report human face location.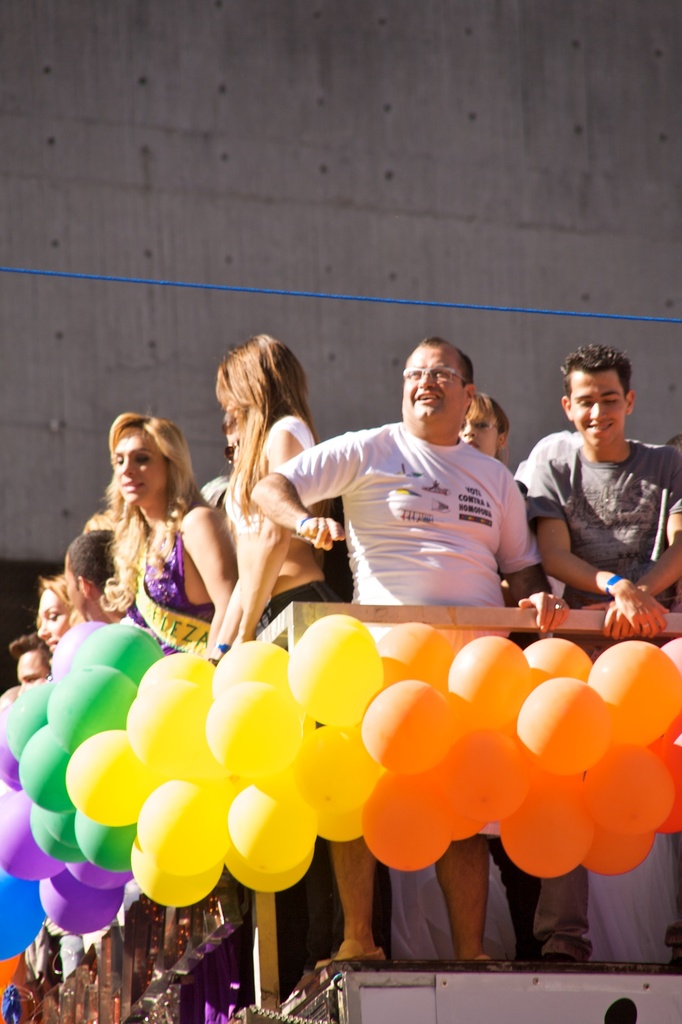
Report: bbox=[458, 404, 496, 447].
